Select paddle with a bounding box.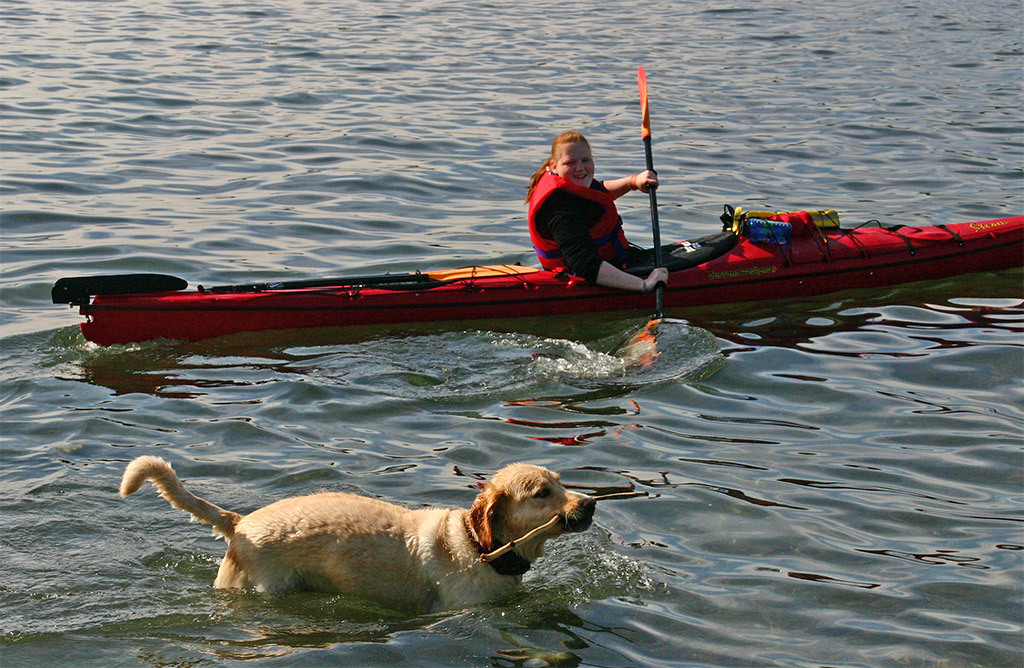
x1=634 y1=62 x2=652 y2=364.
